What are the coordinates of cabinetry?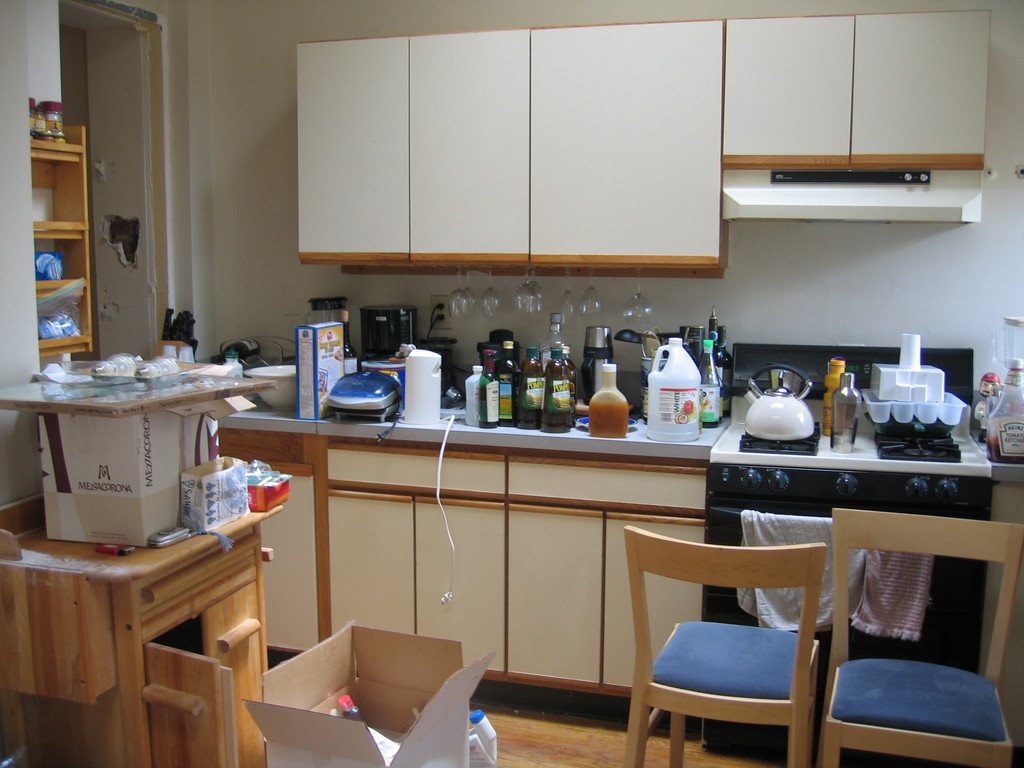
crop(220, 429, 319, 658).
